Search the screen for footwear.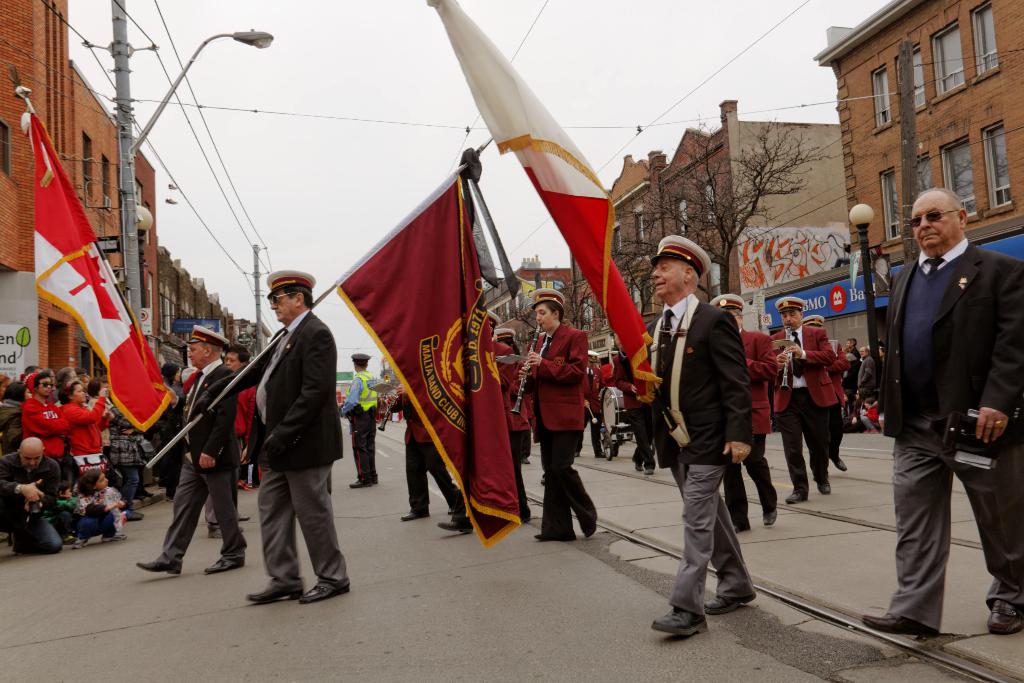
Found at 533 533 578 544.
